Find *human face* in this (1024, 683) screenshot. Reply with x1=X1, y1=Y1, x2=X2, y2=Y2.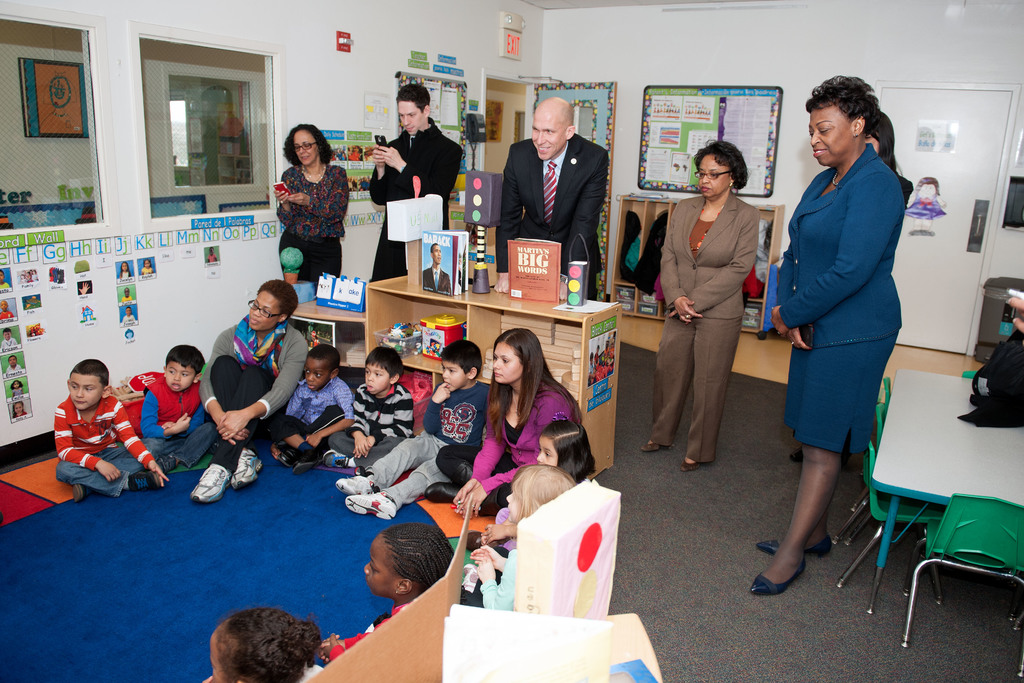
x1=532, y1=115, x2=566, y2=158.
